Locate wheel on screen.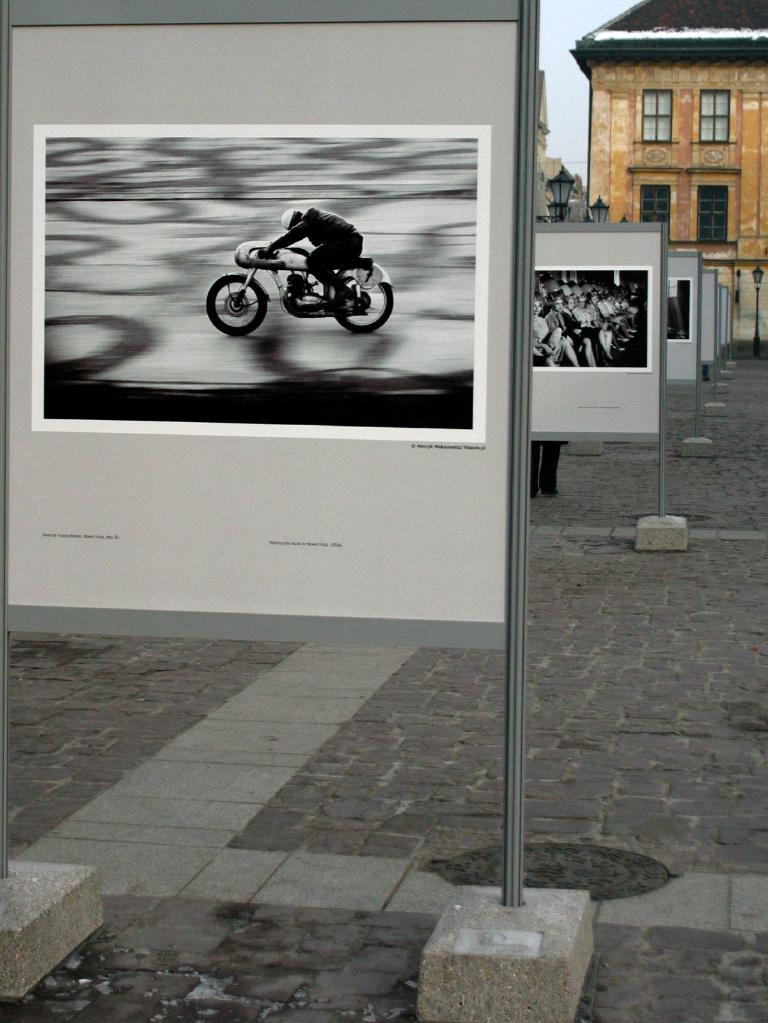
On screen at 211, 251, 274, 332.
